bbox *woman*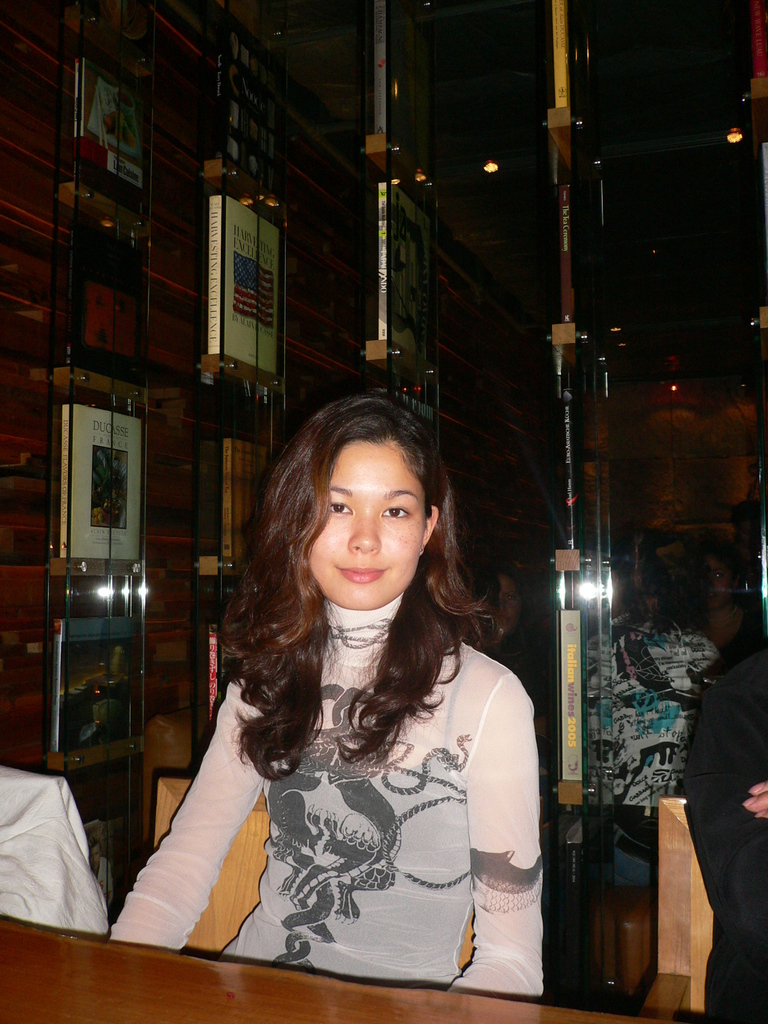
x1=328 y1=389 x2=577 y2=1001
